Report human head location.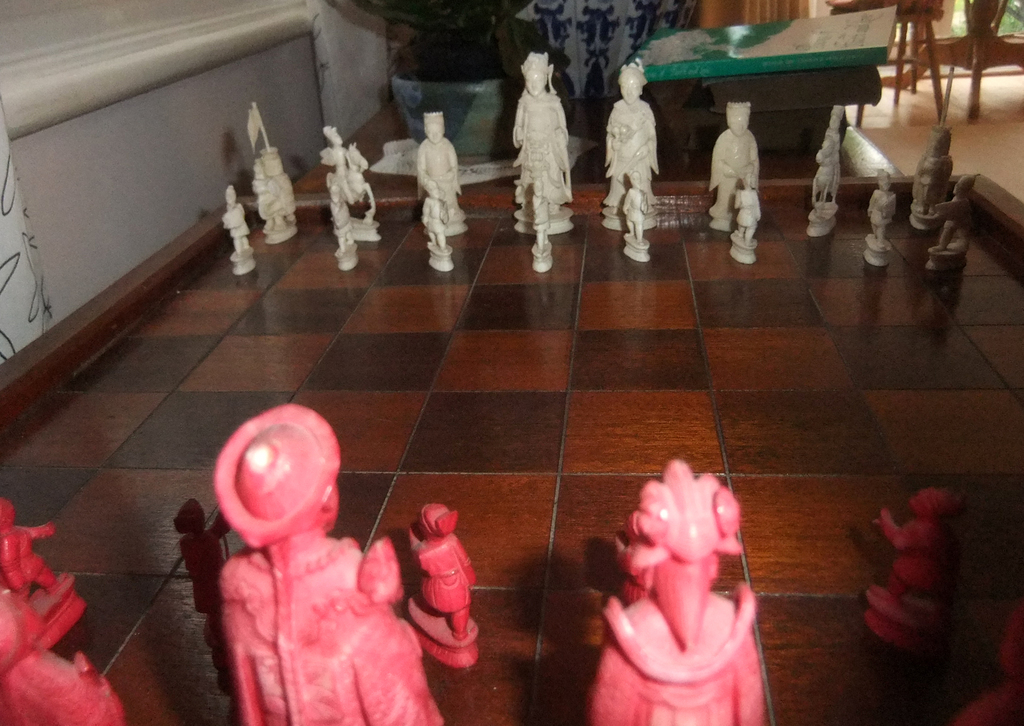
Report: 424/180/438/198.
